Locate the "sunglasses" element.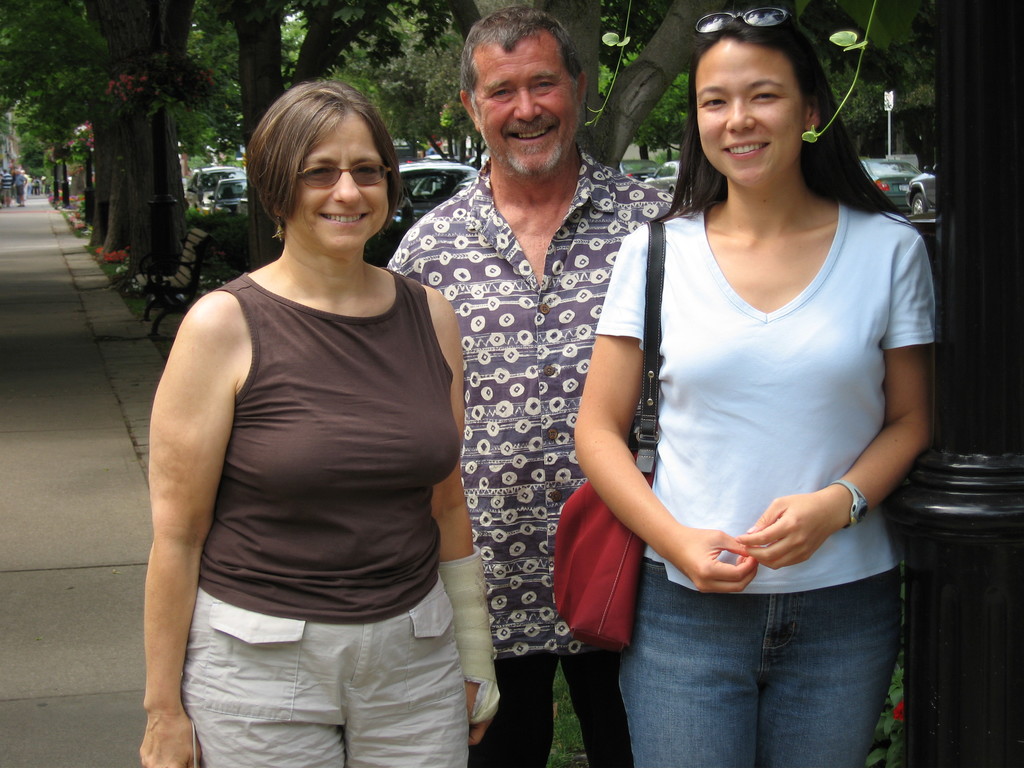
Element bbox: 691, 8, 789, 29.
